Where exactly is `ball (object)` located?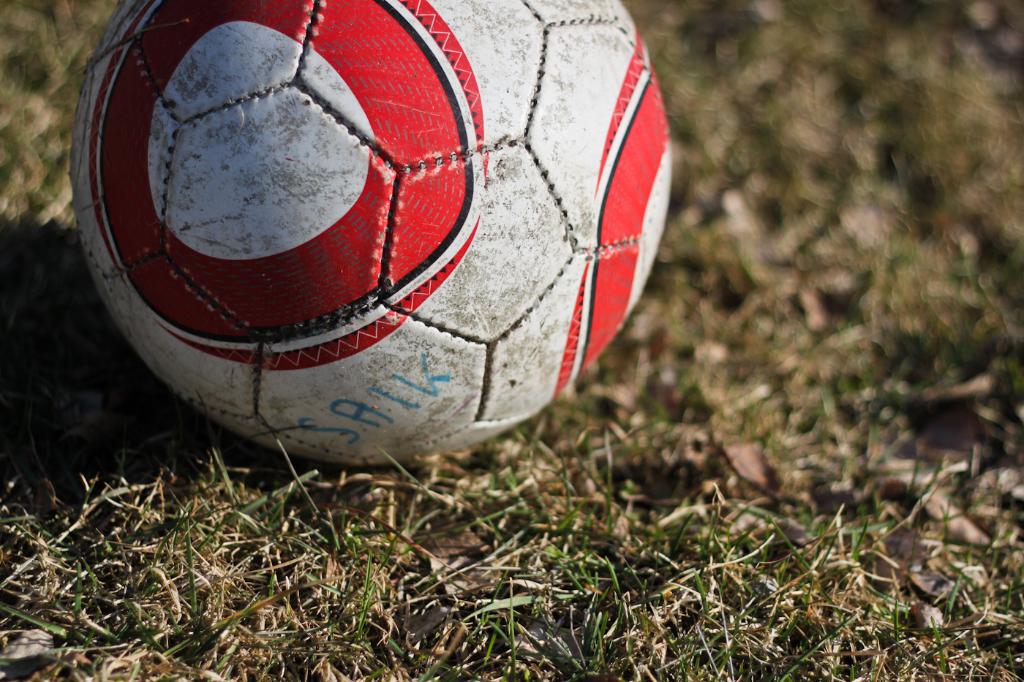
Its bounding box is 69, 3, 675, 470.
